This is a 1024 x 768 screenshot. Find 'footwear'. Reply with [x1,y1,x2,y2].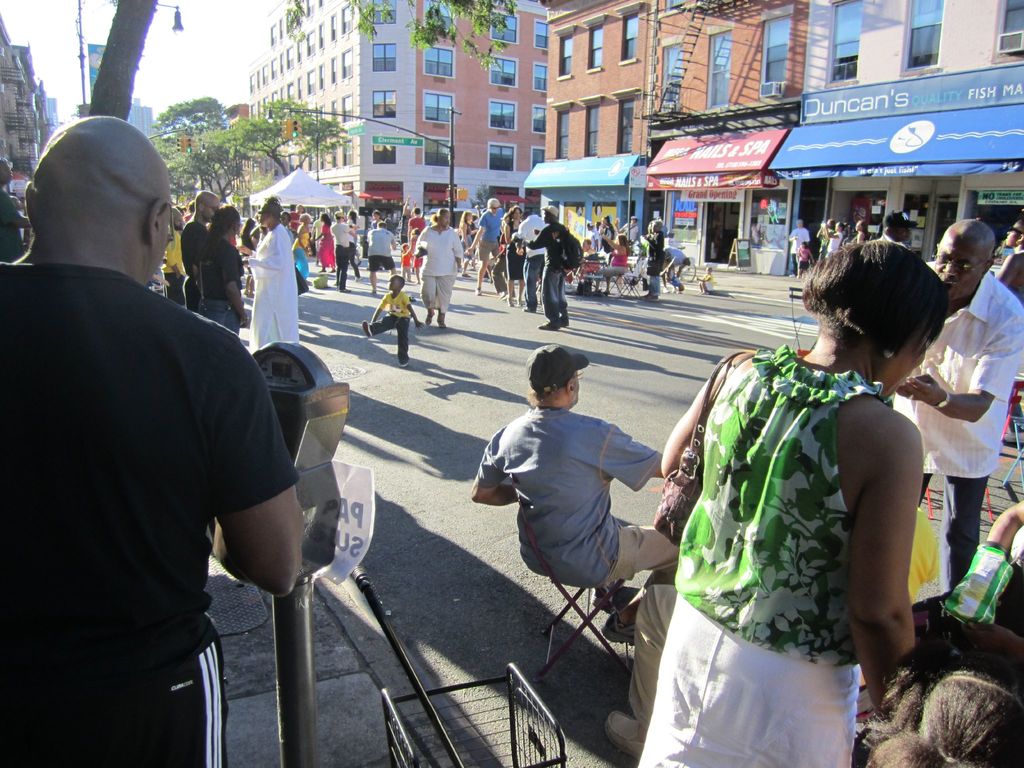
[639,289,652,298].
